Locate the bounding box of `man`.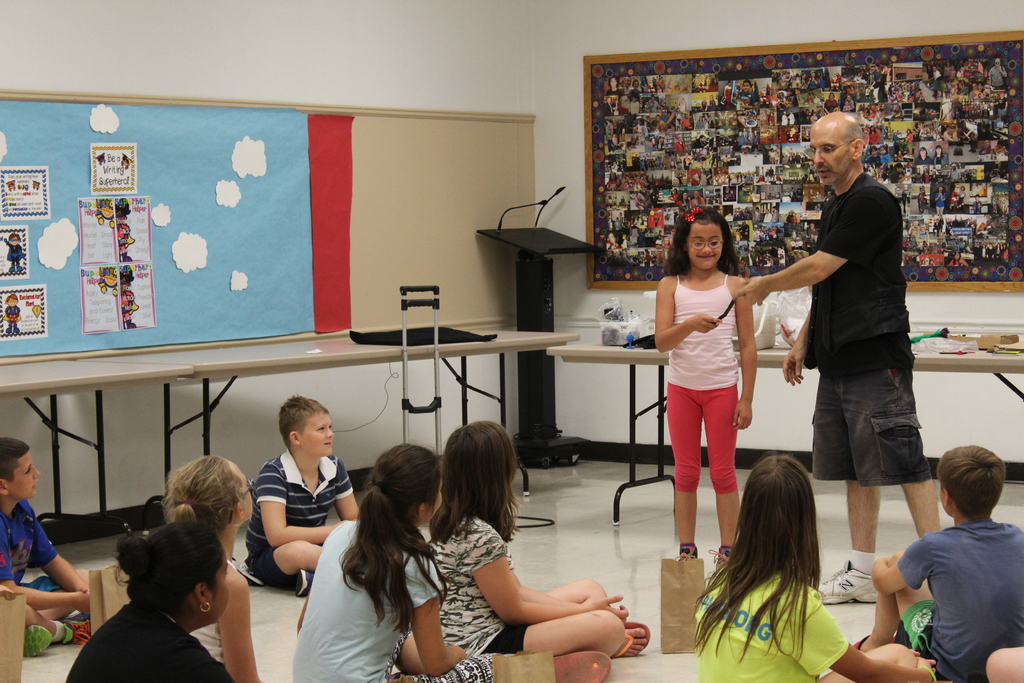
Bounding box: l=734, t=111, r=941, b=605.
